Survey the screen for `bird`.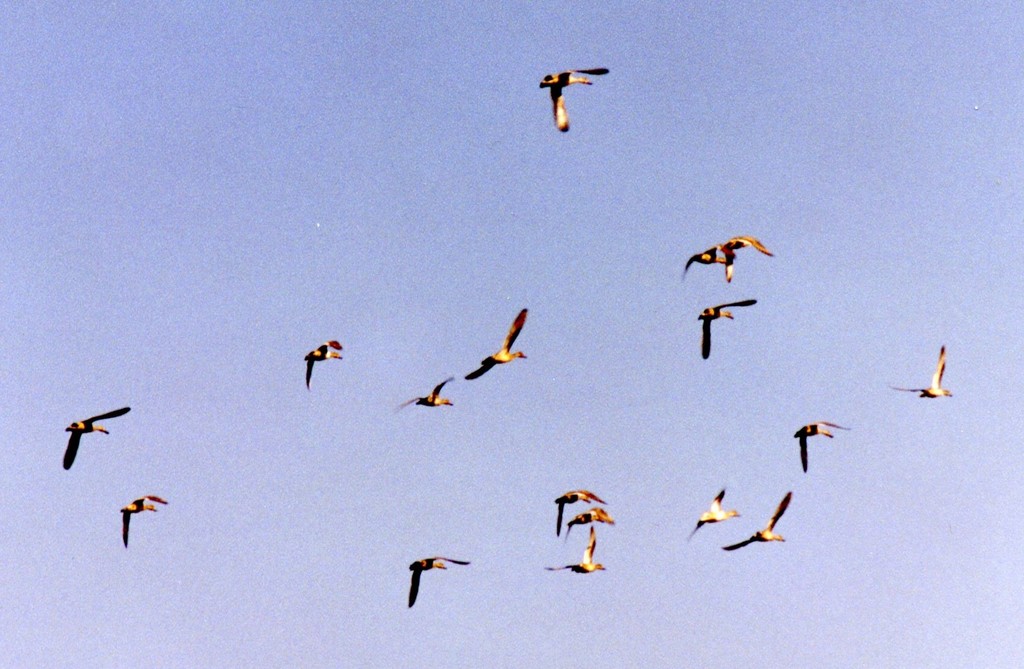
Survey found: x1=462 y1=298 x2=533 y2=387.
